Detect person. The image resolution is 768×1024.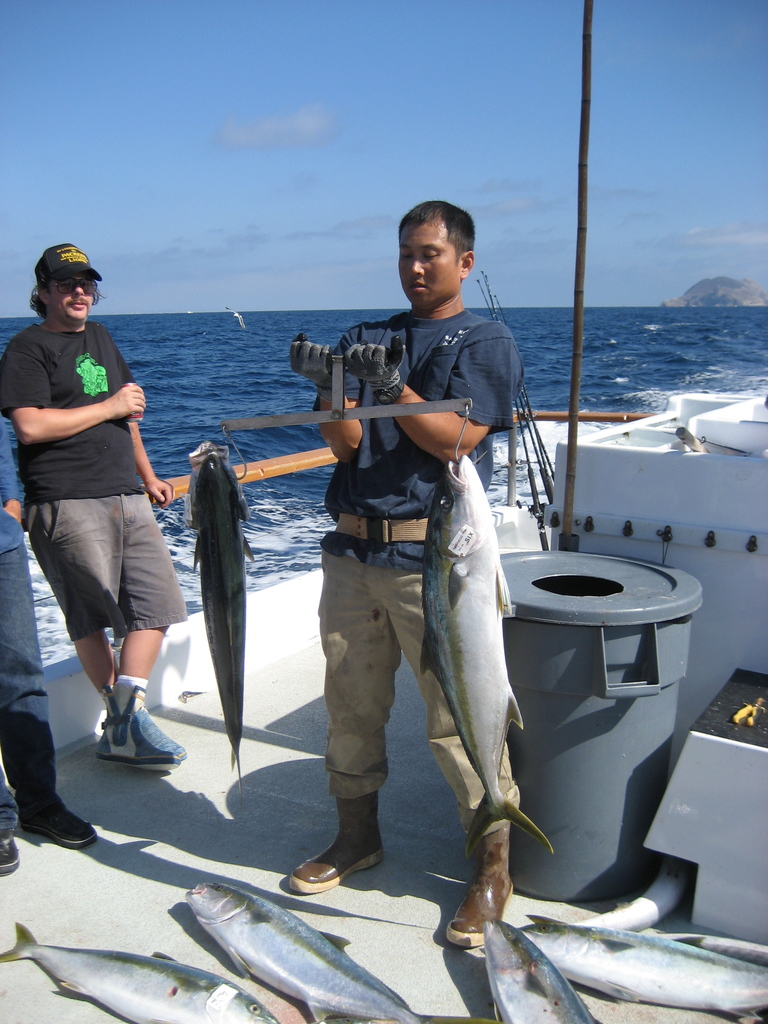
left=0, top=239, right=184, bottom=771.
